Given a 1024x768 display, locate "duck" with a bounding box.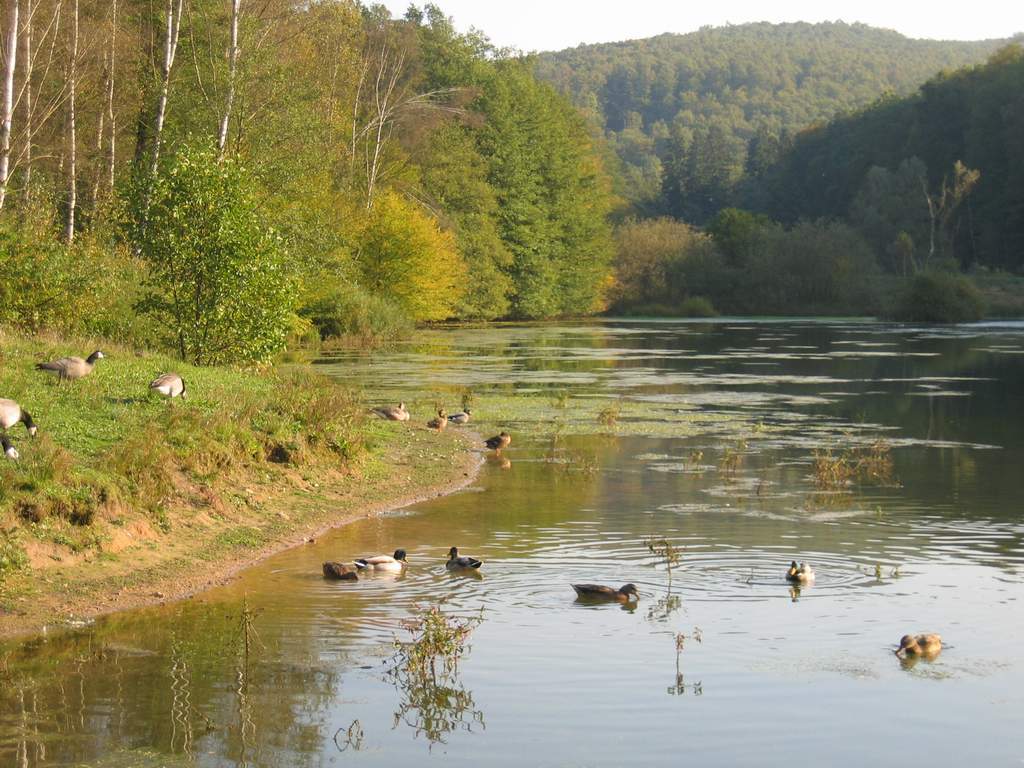
Located: bbox(480, 424, 511, 451).
